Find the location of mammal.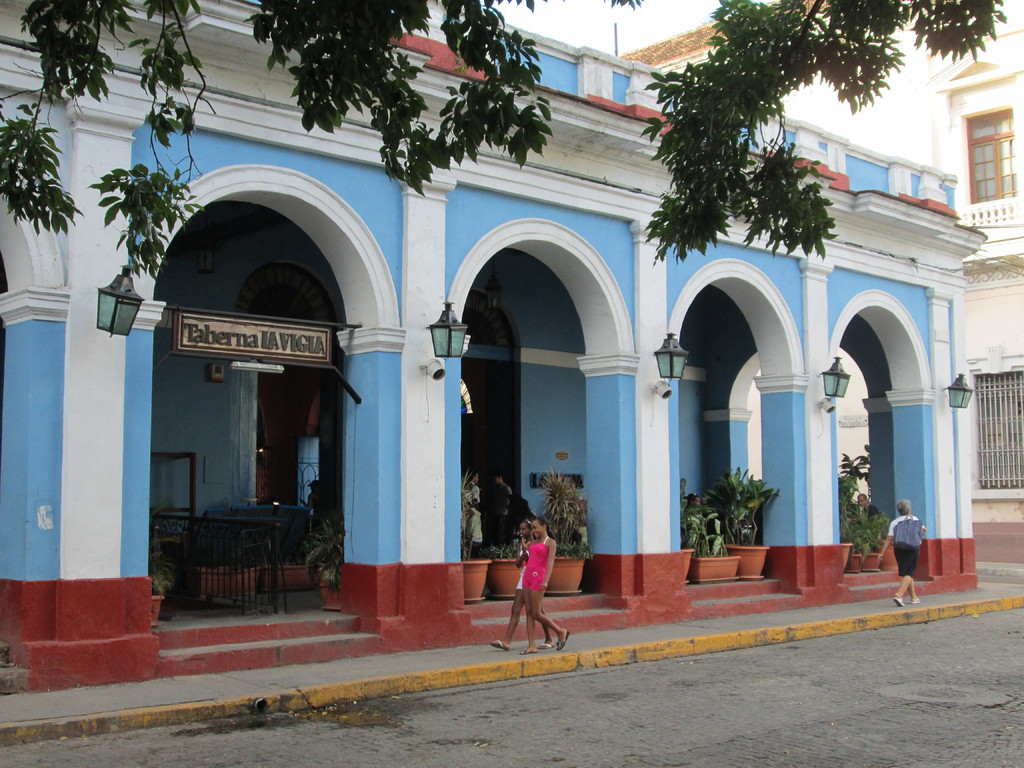
Location: bbox=[685, 492, 710, 529].
